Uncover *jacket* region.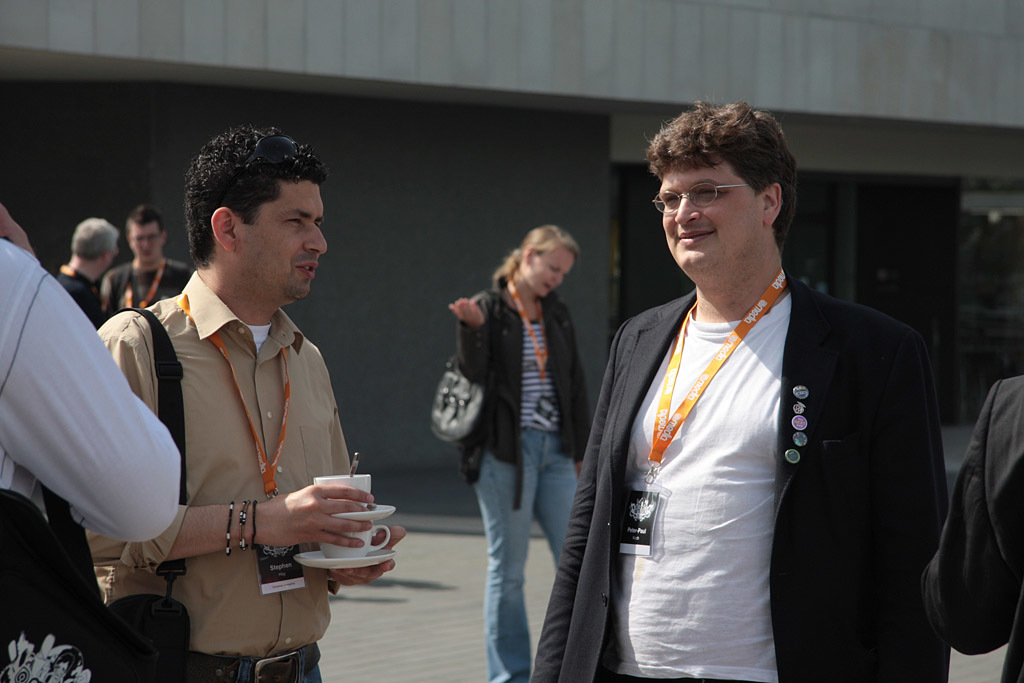
Uncovered: l=445, t=286, r=599, b=513.
